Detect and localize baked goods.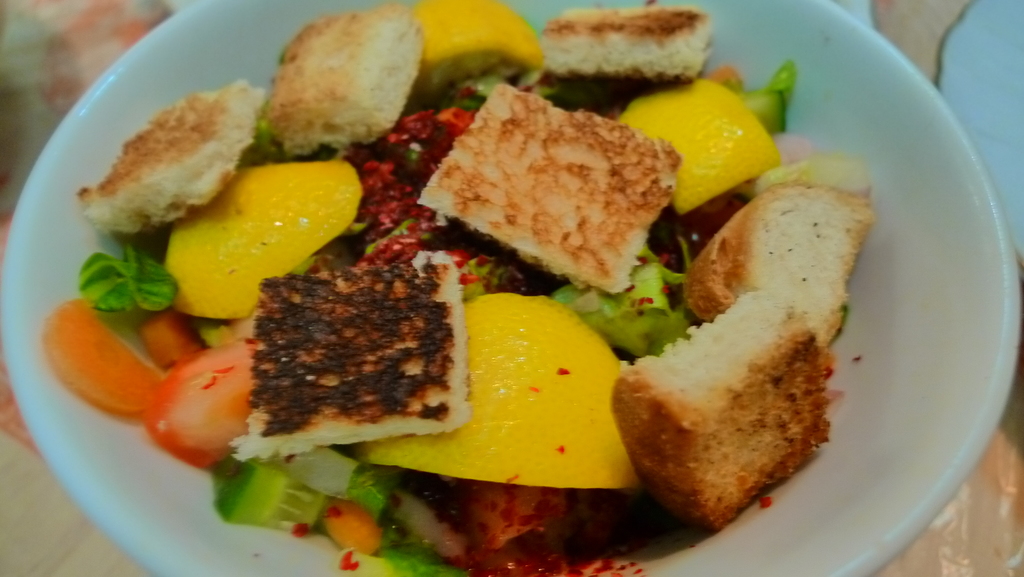
Localized at (269,12,421,146).
